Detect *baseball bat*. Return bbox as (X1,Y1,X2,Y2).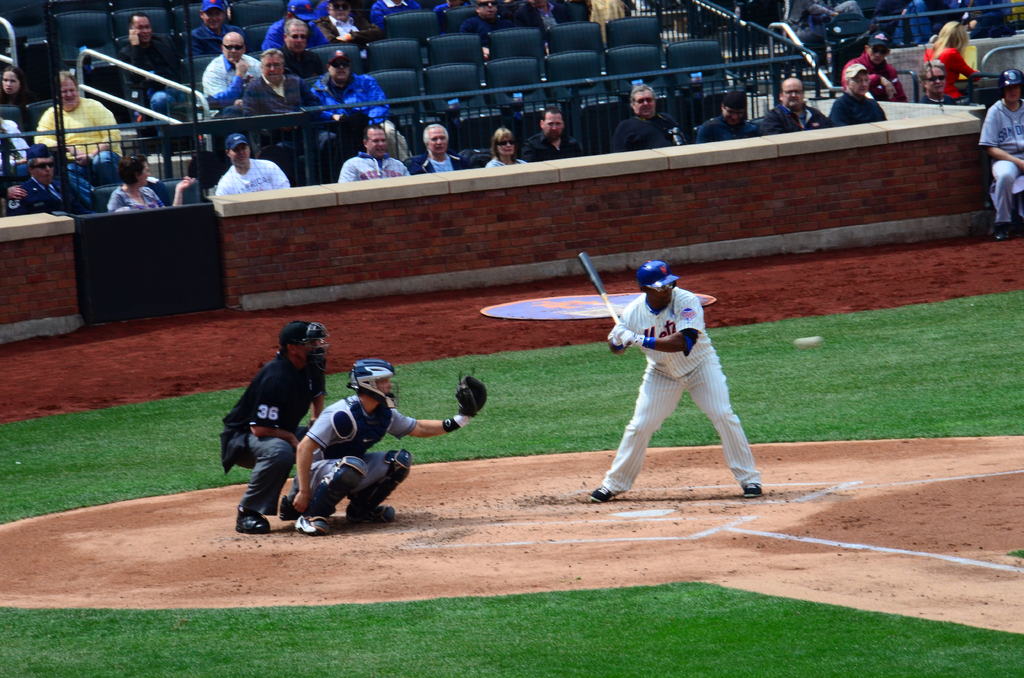
(575,252,632,352).
